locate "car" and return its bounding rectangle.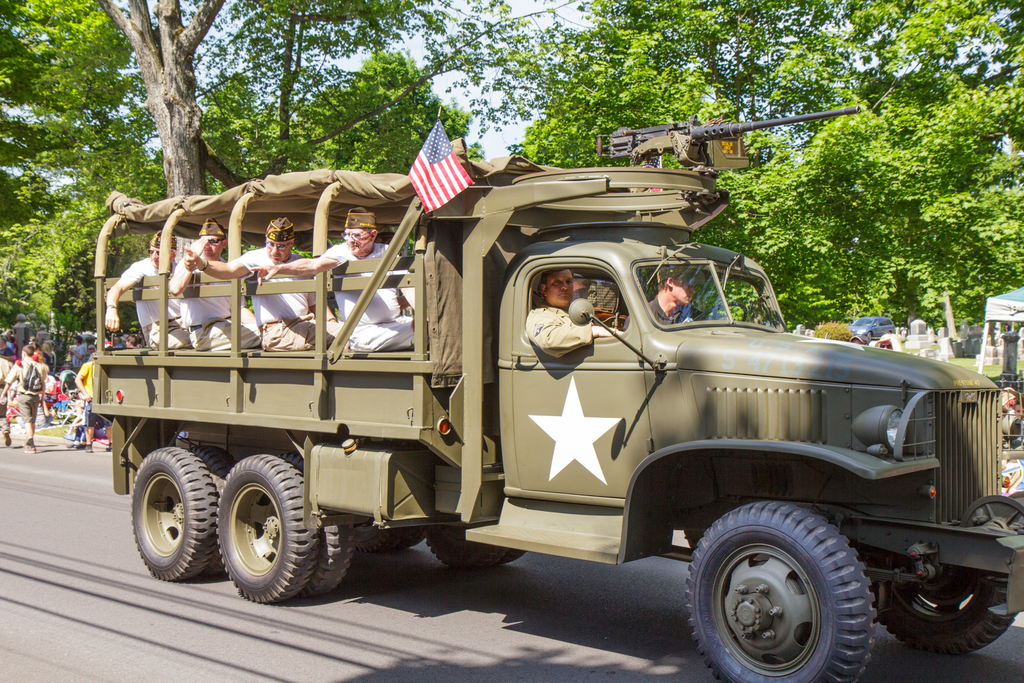
box=[851, 317, 896, 342].
